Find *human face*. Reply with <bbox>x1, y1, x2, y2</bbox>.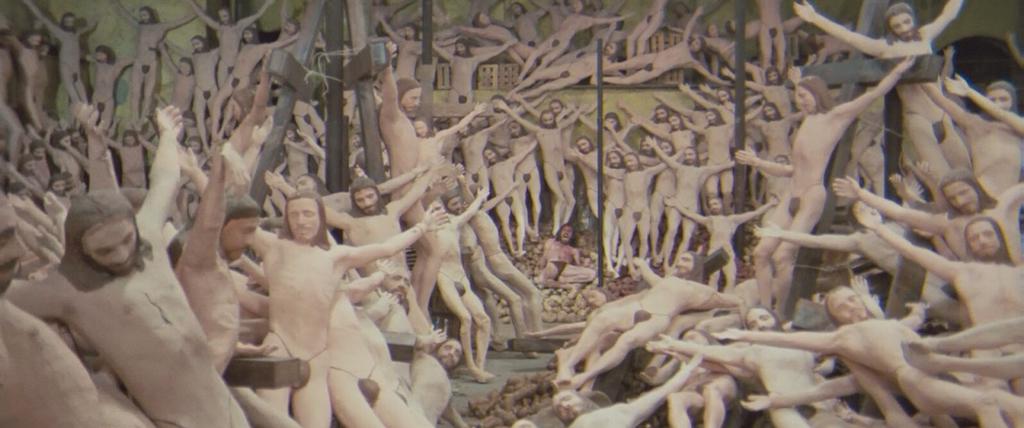
<bbox>137, 6, 149, 22</bbox>.
